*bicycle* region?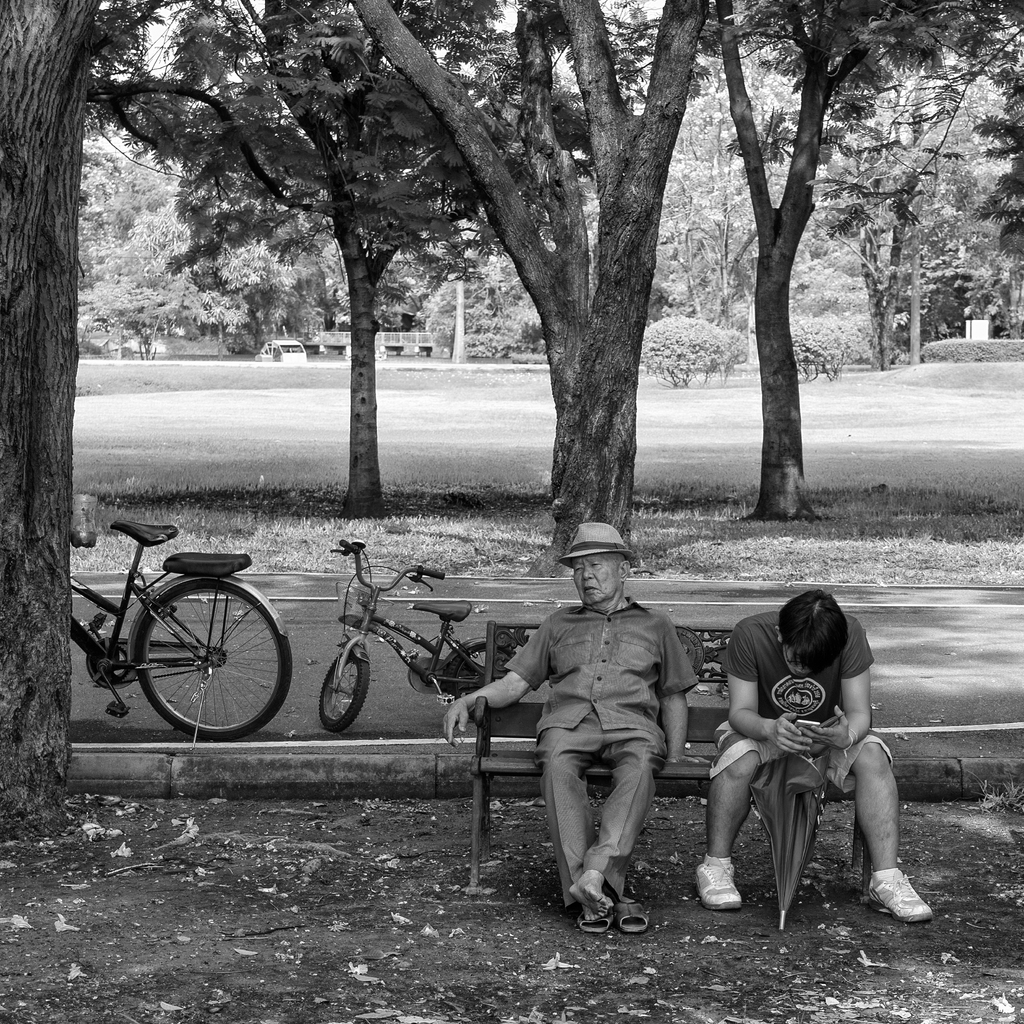
318:536:488:739
